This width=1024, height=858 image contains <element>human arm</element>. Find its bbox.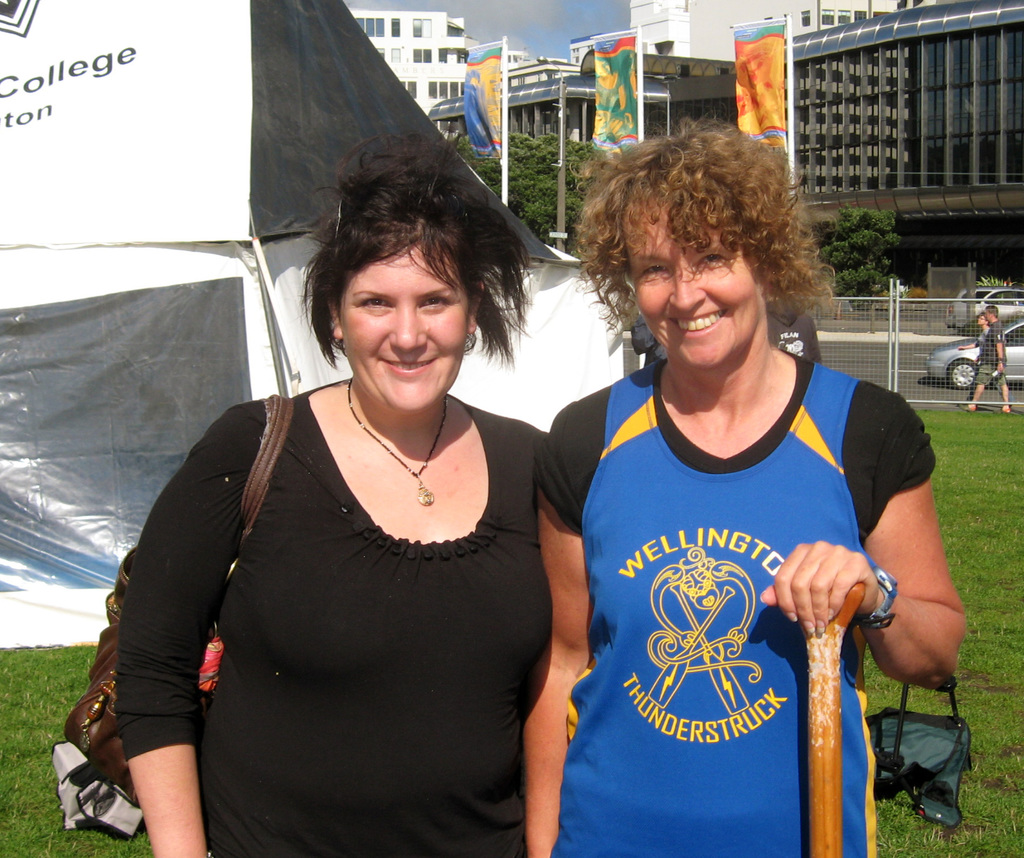
Rect(113, 405, 227, 857).
